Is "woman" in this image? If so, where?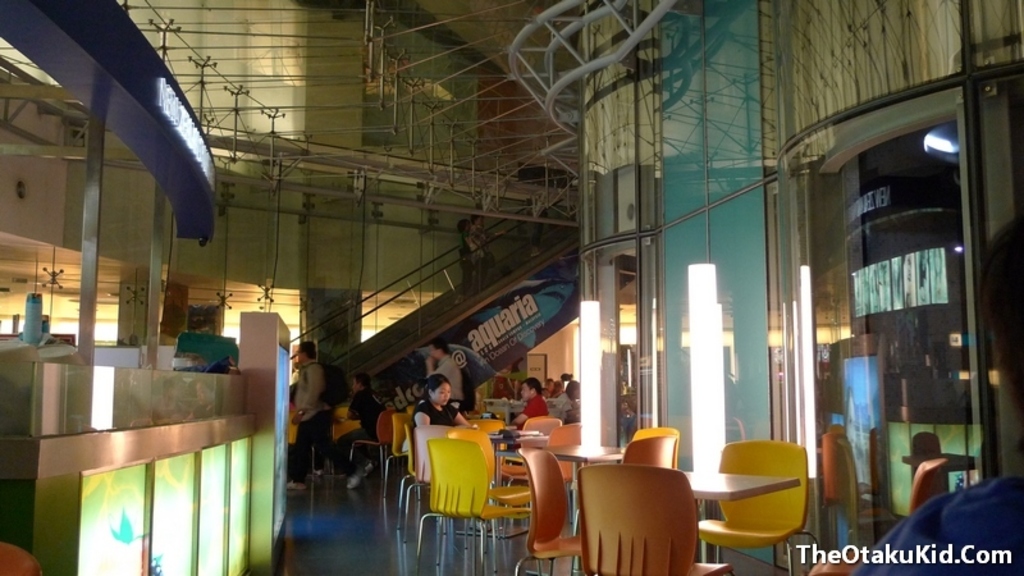
Yes, at left=406, top=372, right=476, bottom=426.
